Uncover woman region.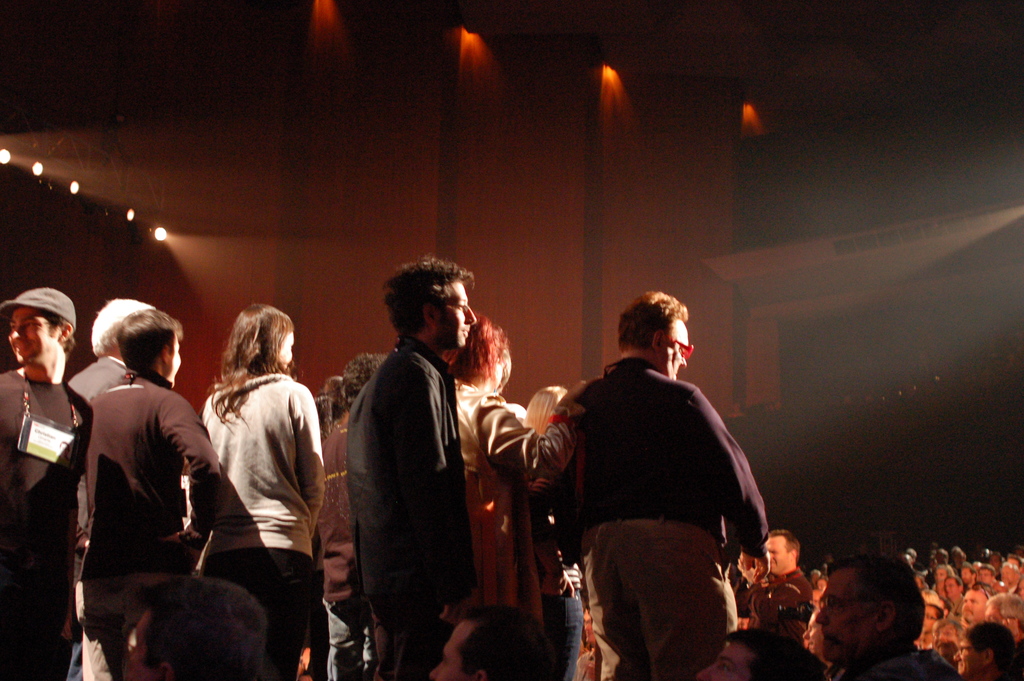
Uncovered: [184, 297, 327, 660].
